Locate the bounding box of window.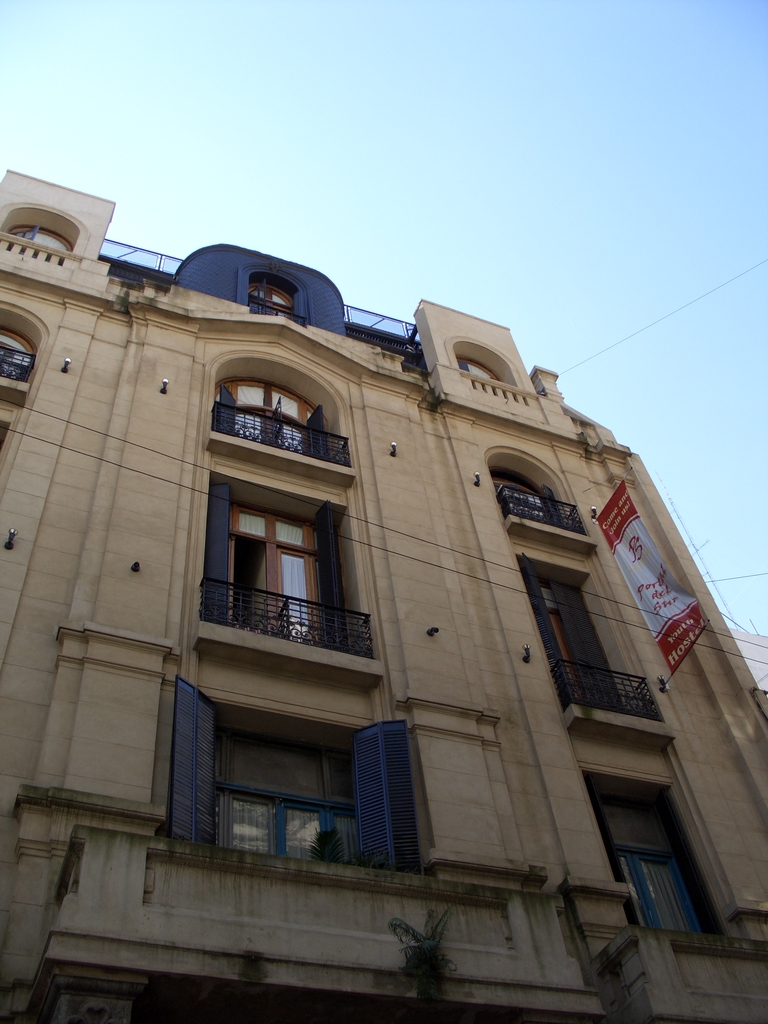
Bounding box: locate(618, 843, 716, 941).
